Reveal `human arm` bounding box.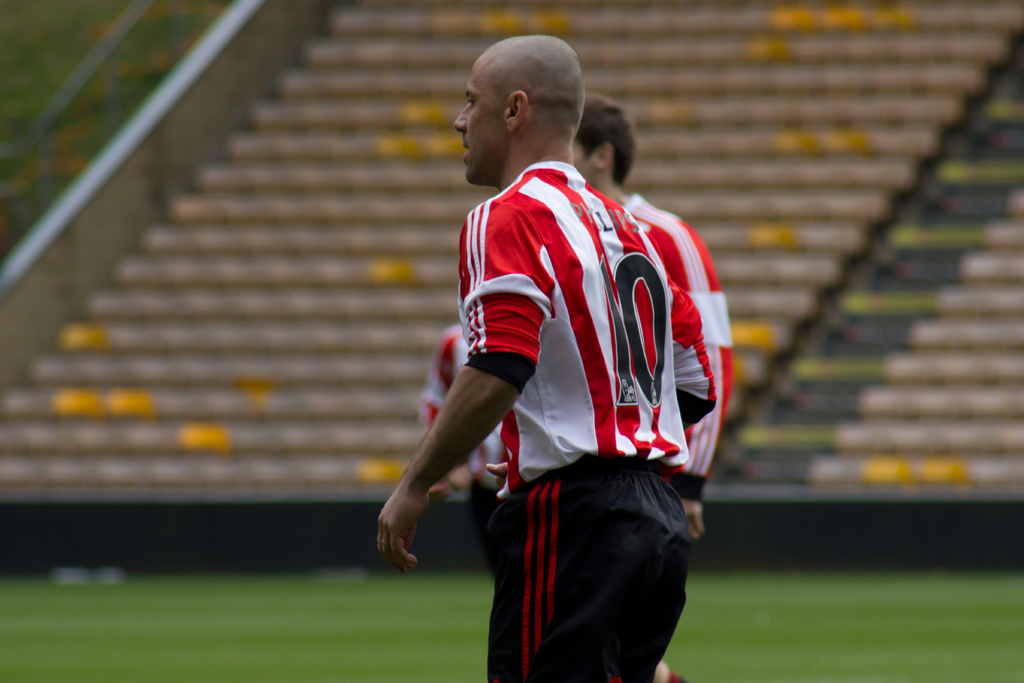
Revealed: <region>417, 321, 483, 491</region>.
